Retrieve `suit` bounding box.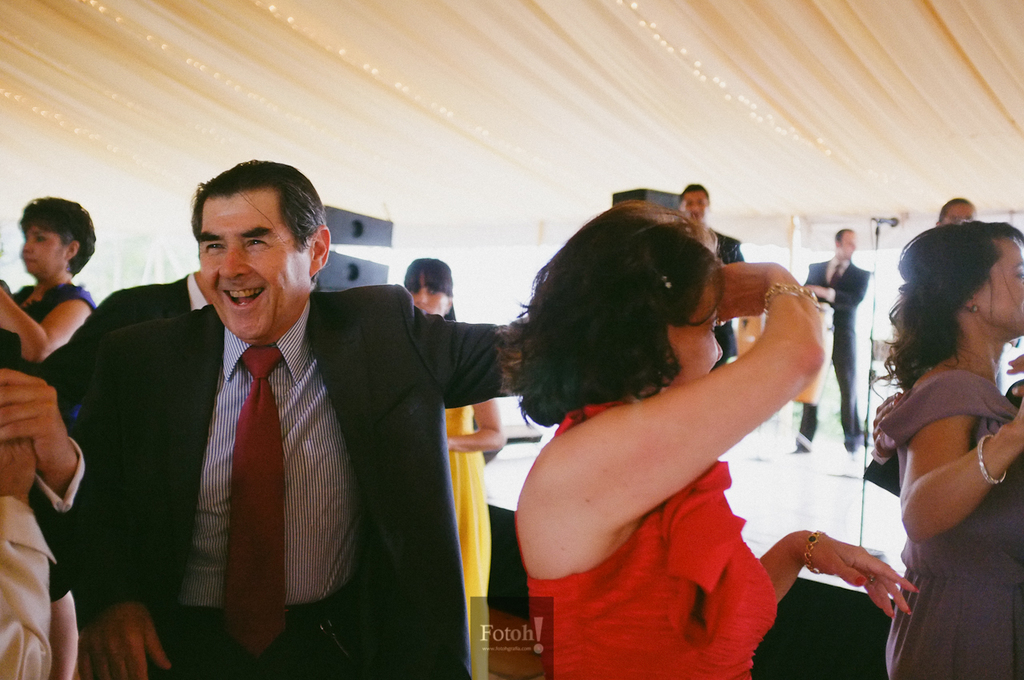
Bounding box: locate(701, 222, 754, 366).
